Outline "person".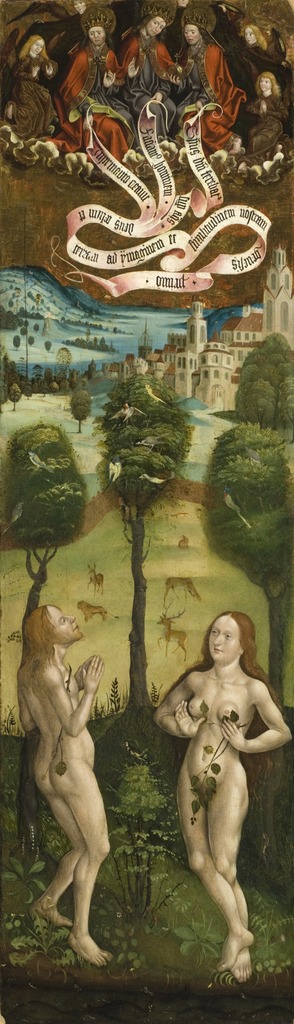
Outline: <box>10,595,115,968</box>.
